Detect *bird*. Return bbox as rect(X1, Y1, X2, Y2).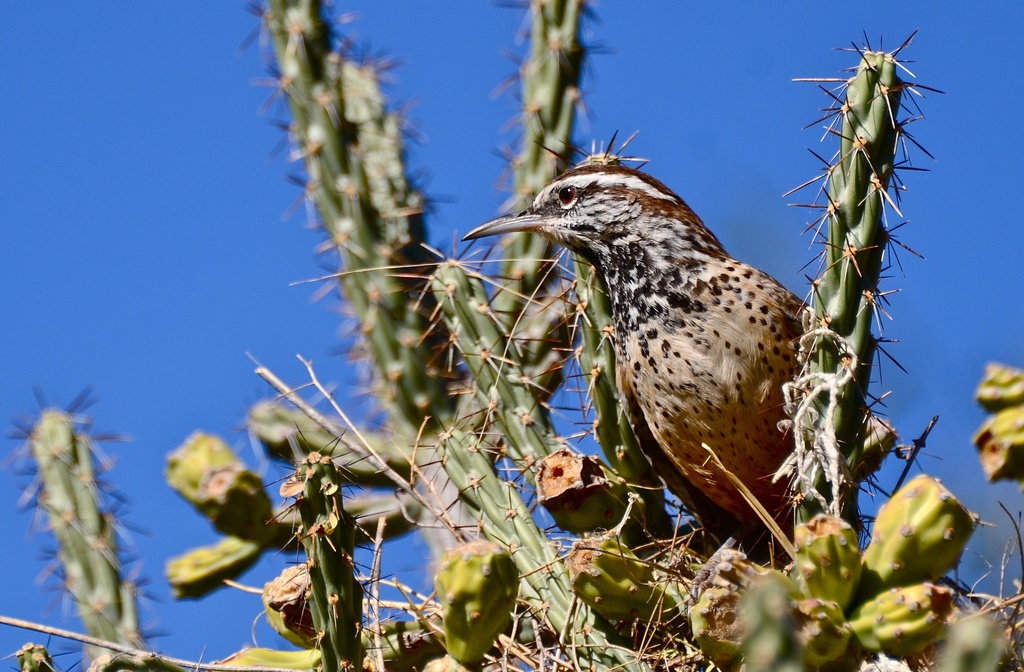
rect(491, 163, 849, 564).
